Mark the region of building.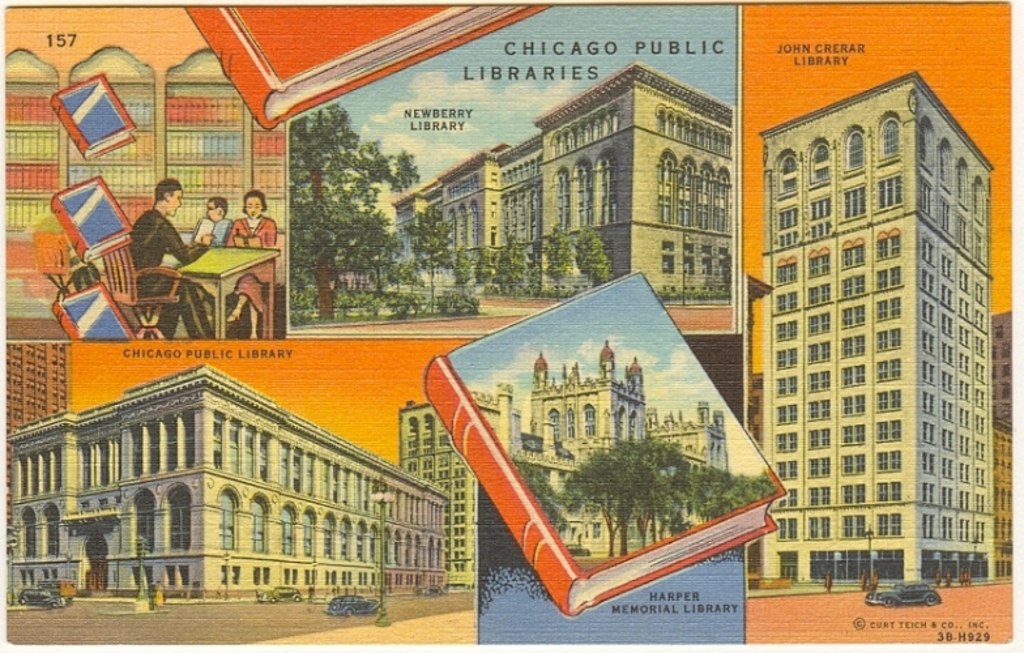
Region: (x1=468, y1=341, x2=730, y2=562).
